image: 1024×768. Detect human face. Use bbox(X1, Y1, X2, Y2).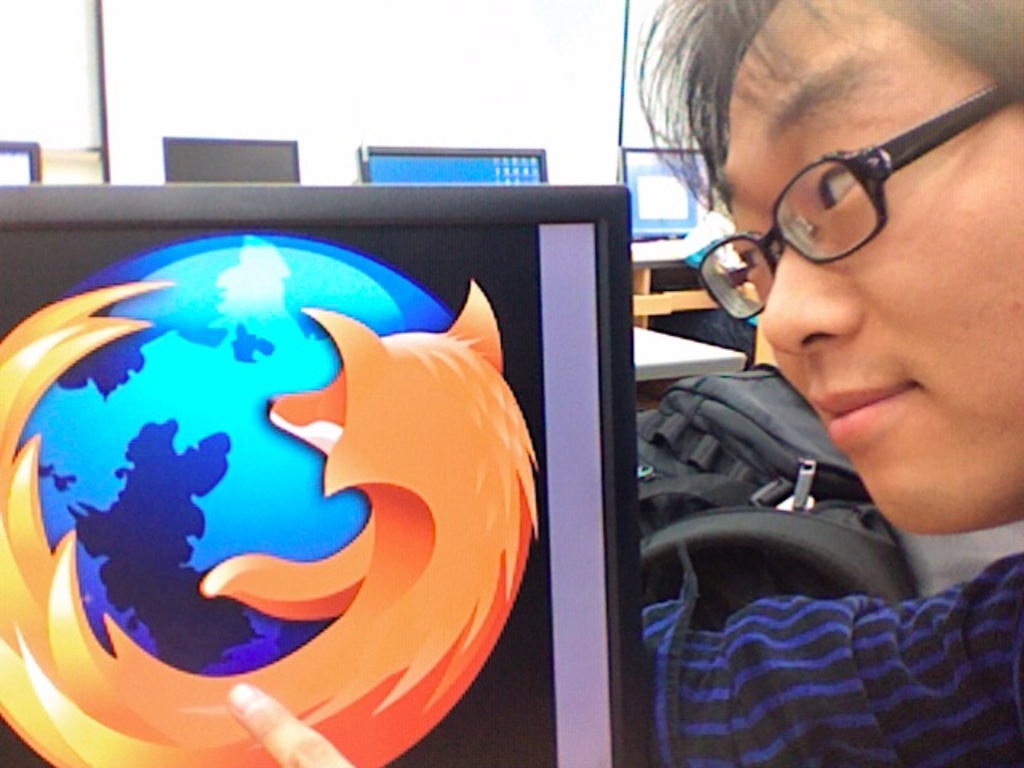
bbox(720, 0, 1022, 536).
